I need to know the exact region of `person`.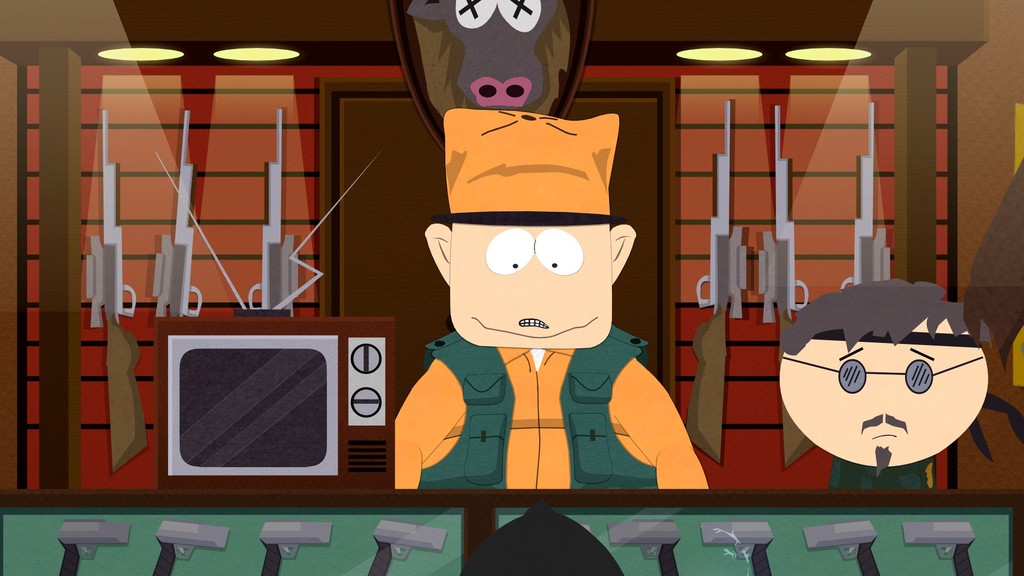
Region: [x1=780, y1=279, x2=990, y2=492].
